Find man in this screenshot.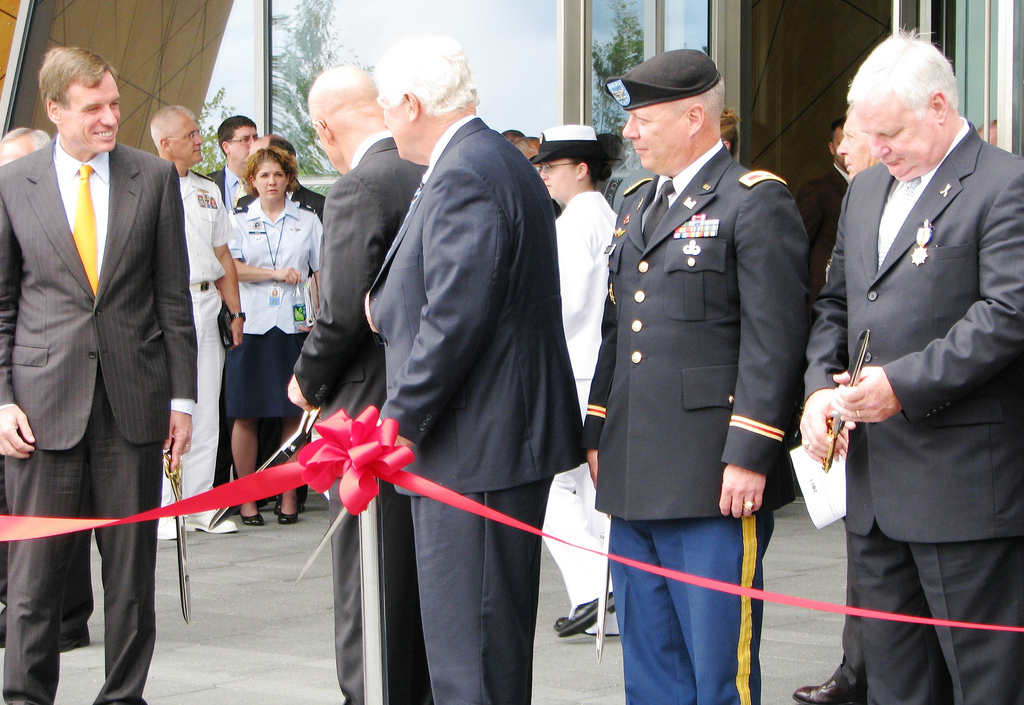
The bounding box for man is l=793, t=30, r=1023, b=704.
